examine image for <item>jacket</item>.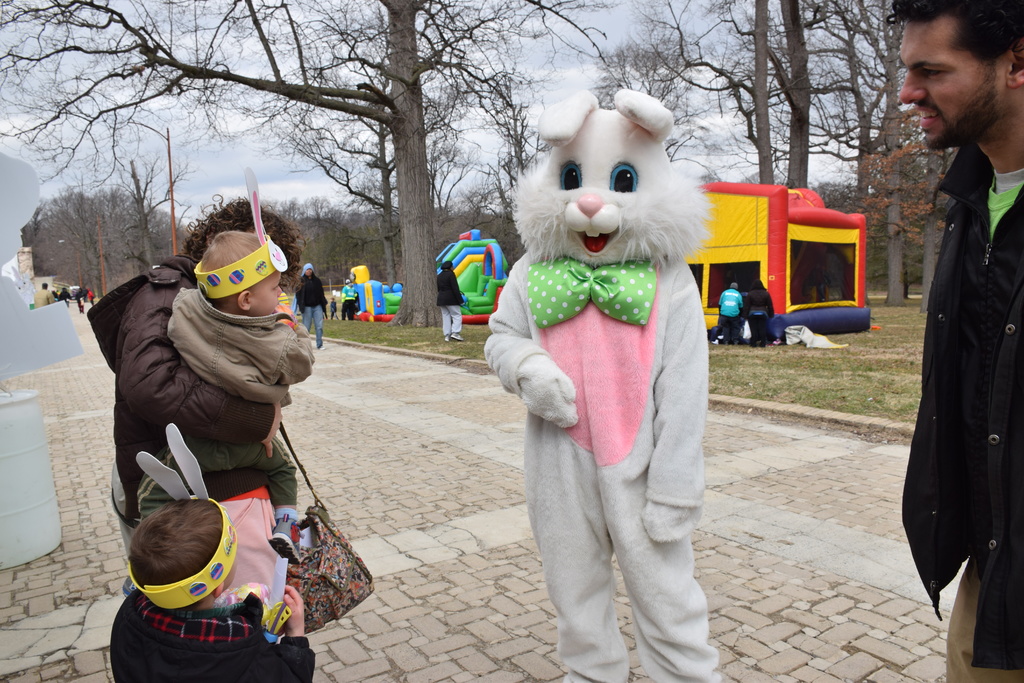
Examination result: crop(742, 291, 775, 334).
